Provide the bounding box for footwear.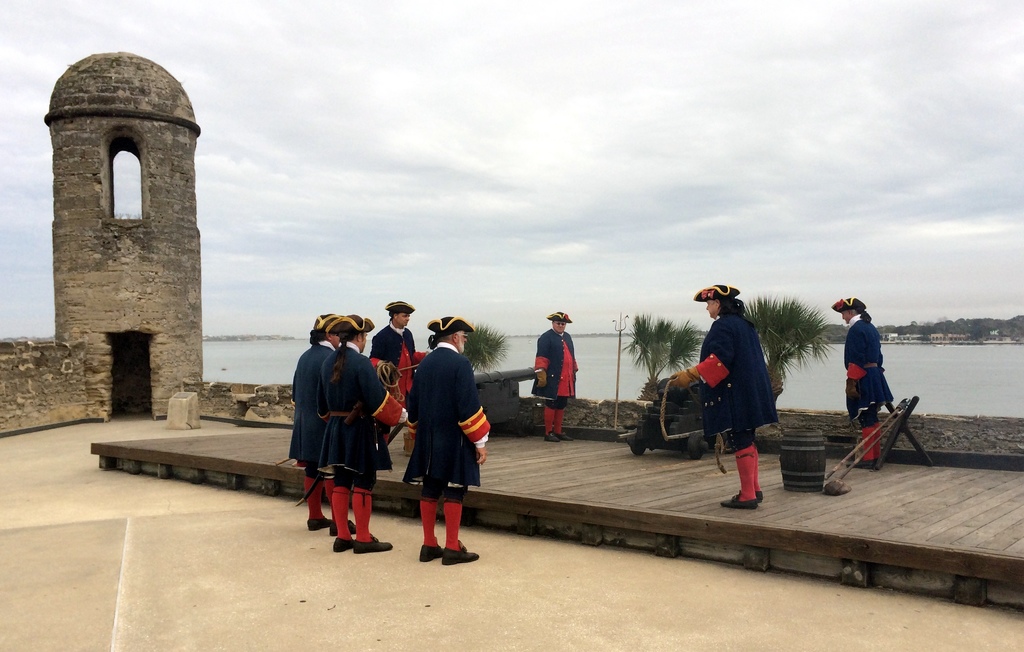
region(758, 491, 767, 498).
